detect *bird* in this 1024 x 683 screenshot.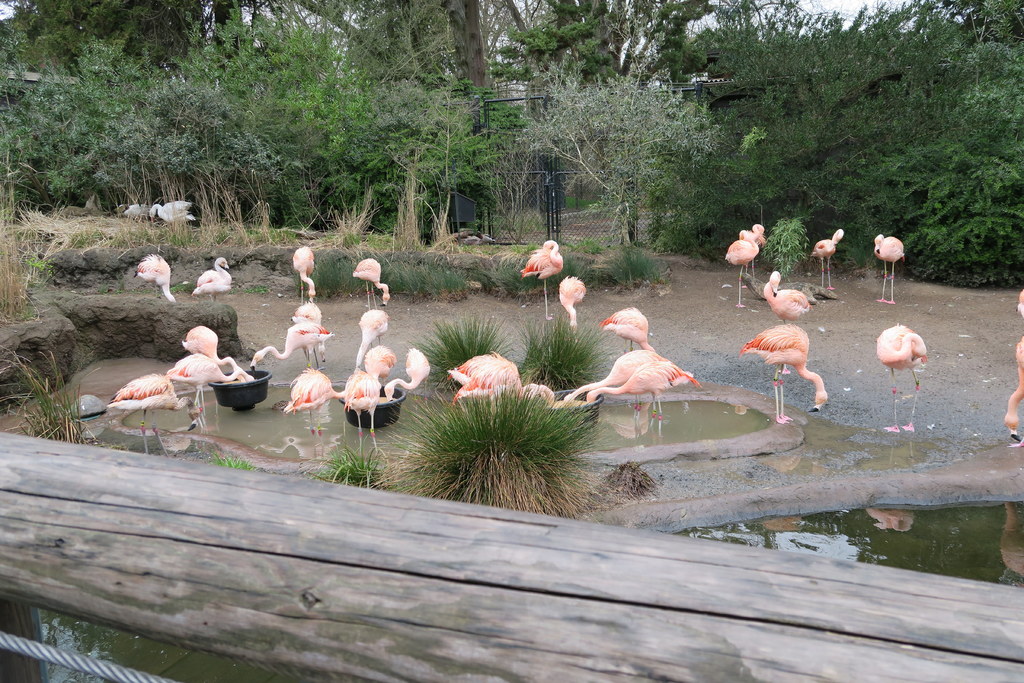
Detection: [872,325,926,431].
